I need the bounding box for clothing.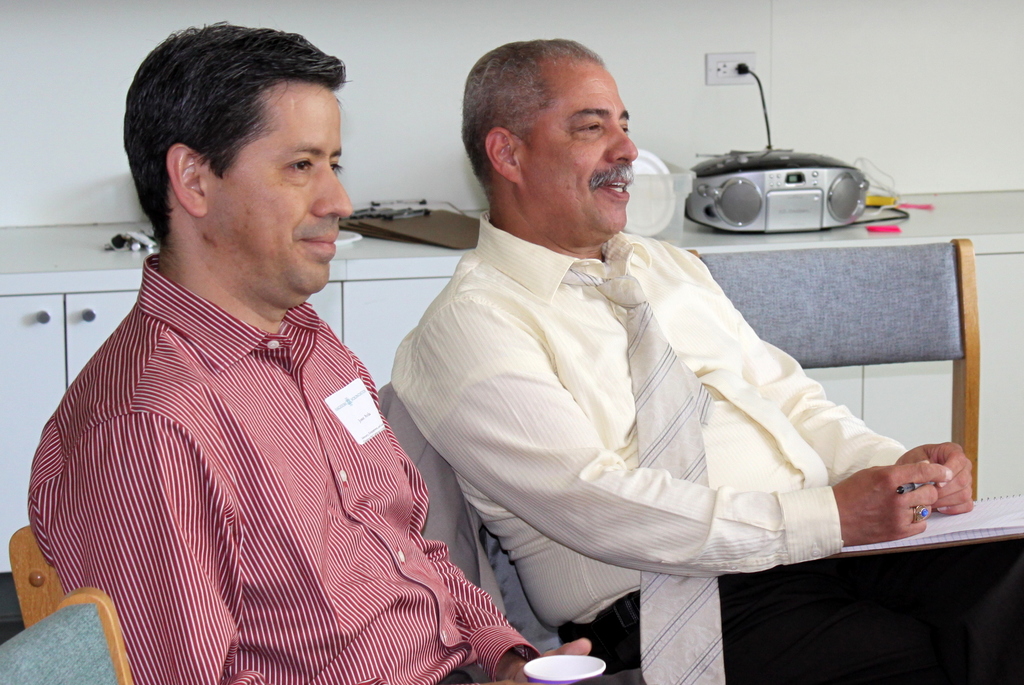
Here it is: x1=399 y1=166 x2=915 y2=653.
